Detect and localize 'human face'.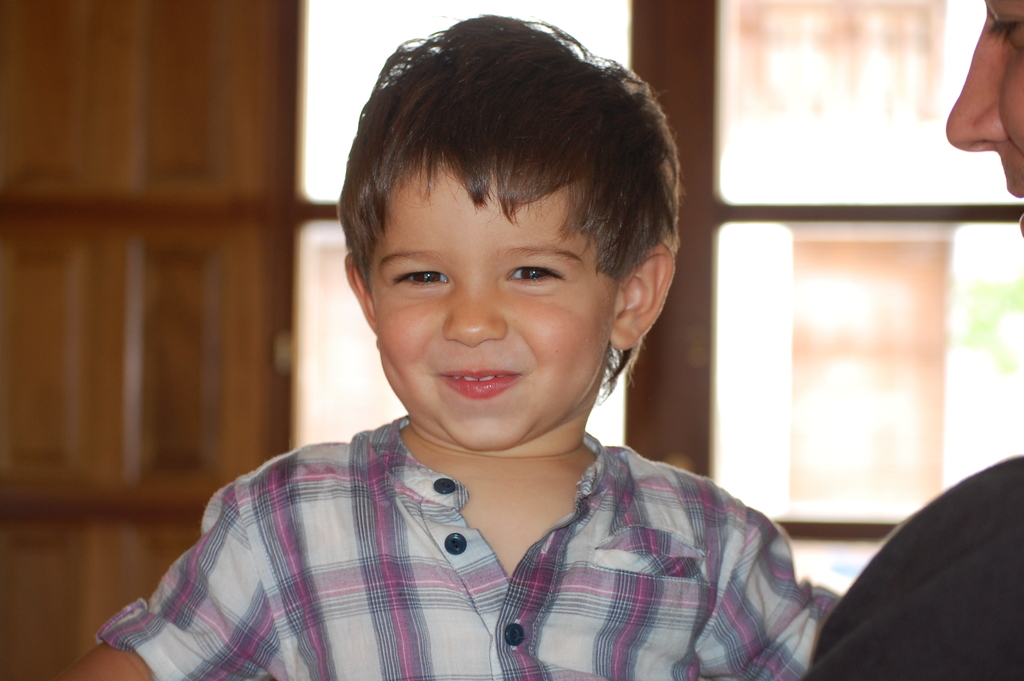
Localized at 369:152:624:454.
